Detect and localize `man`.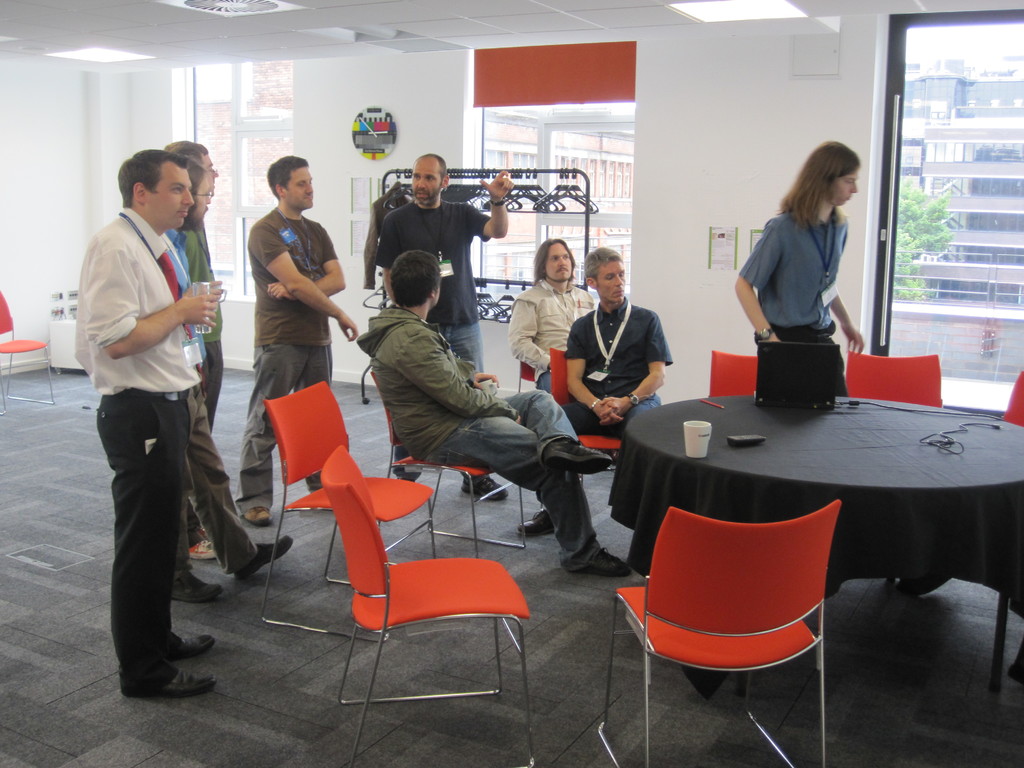
Localized at <region>74, 143, 227, 712</region>.
